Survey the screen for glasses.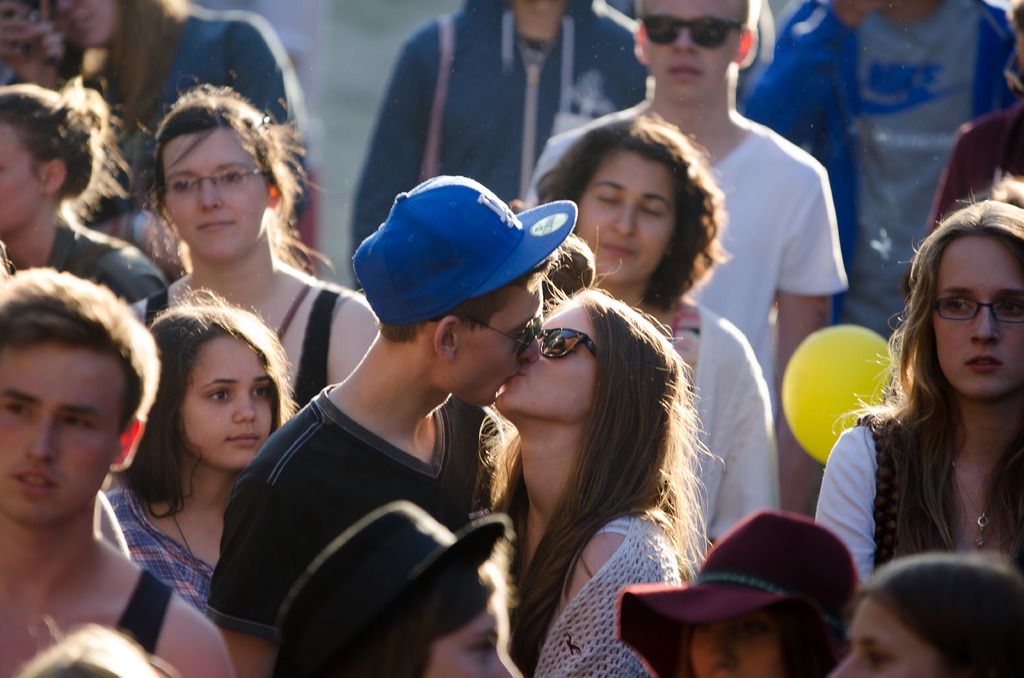
Survey found: [x1=437, y1=312, x2=542, y2=369].
